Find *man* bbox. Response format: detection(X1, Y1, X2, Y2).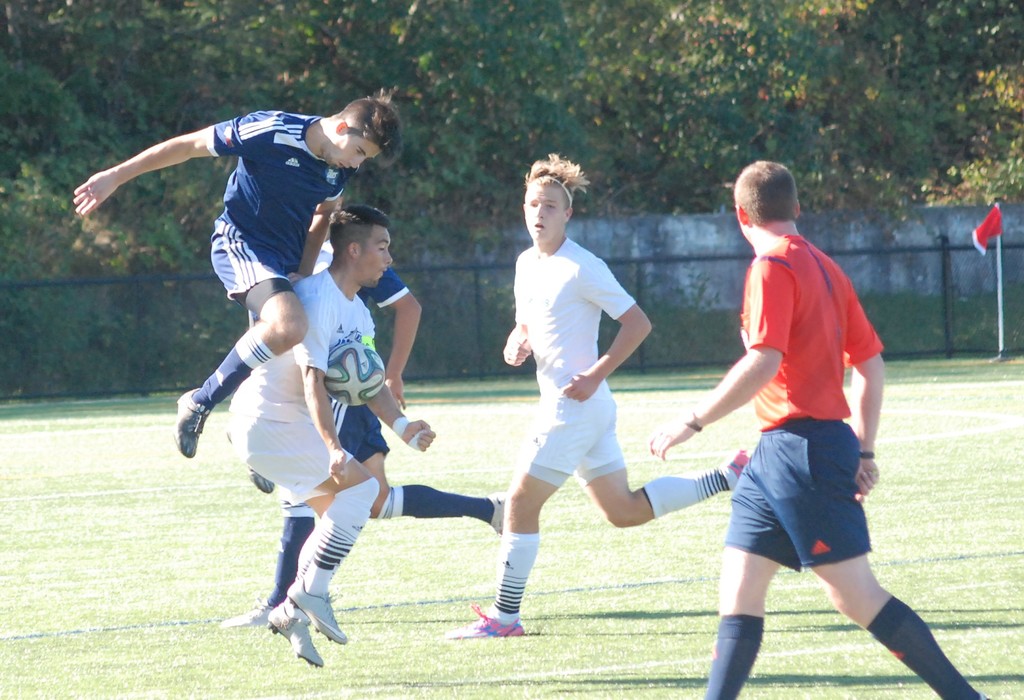
detection(72, 99, 406, 493).
